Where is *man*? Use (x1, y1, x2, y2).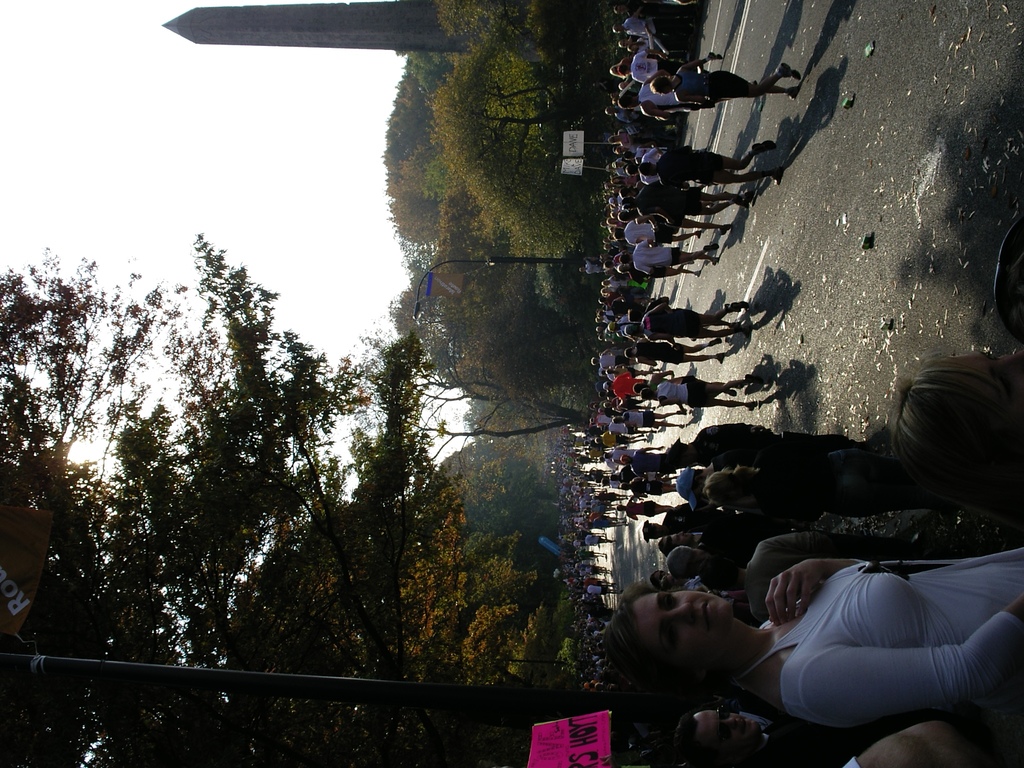
(675, 707, 877, 767).
